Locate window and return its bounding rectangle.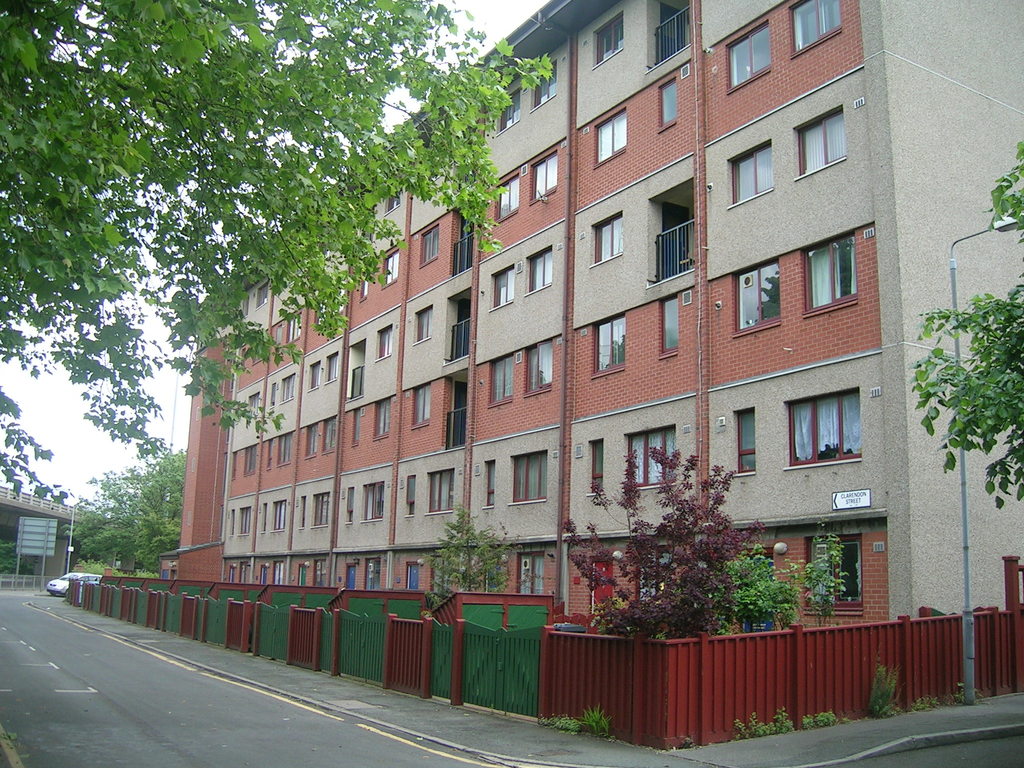
<region>488, 357, 515, 407</region>.
